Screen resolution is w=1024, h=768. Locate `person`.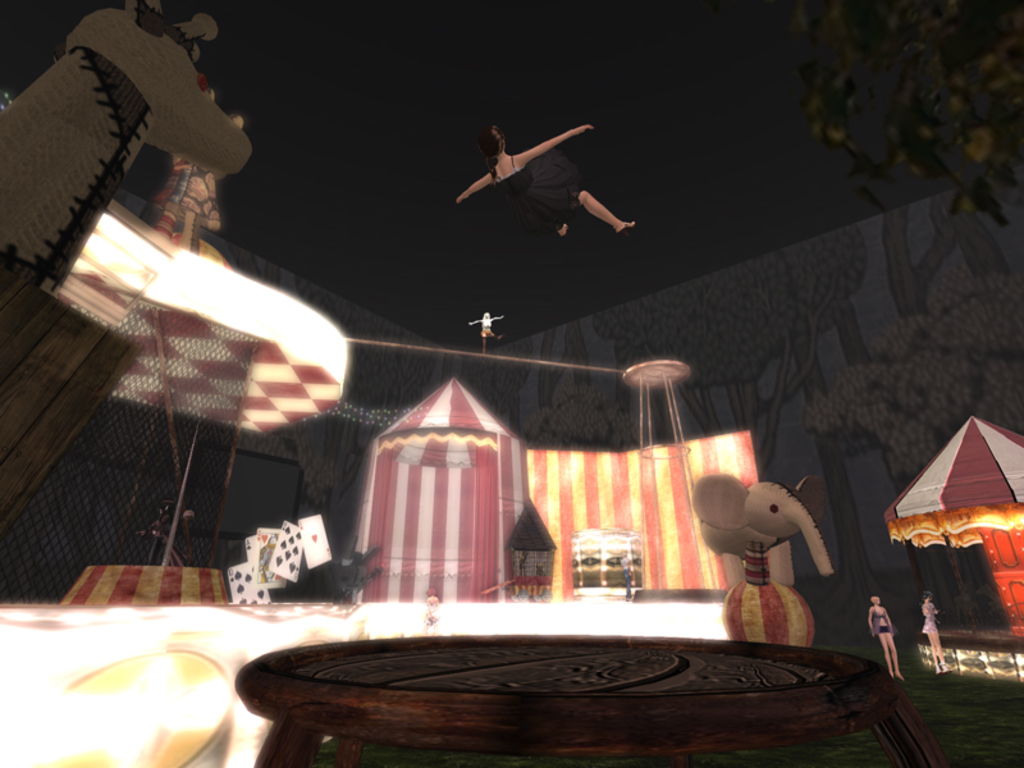
pyautogui.locateOnScreen(874, 590, 897, 677).
